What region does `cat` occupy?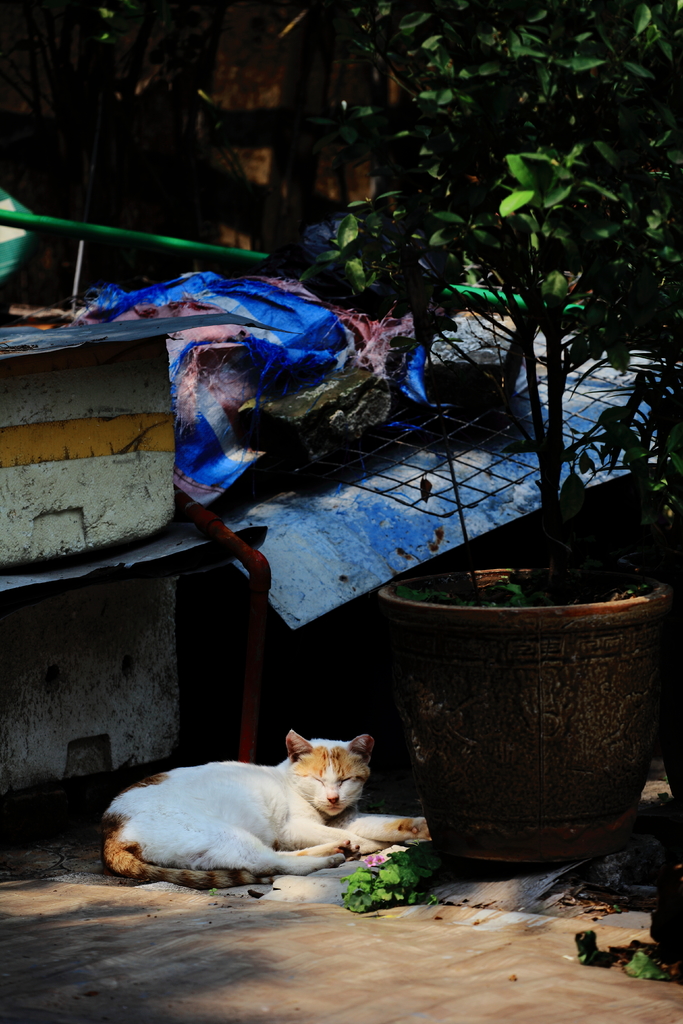
<box>95,731,432,893</box>.
